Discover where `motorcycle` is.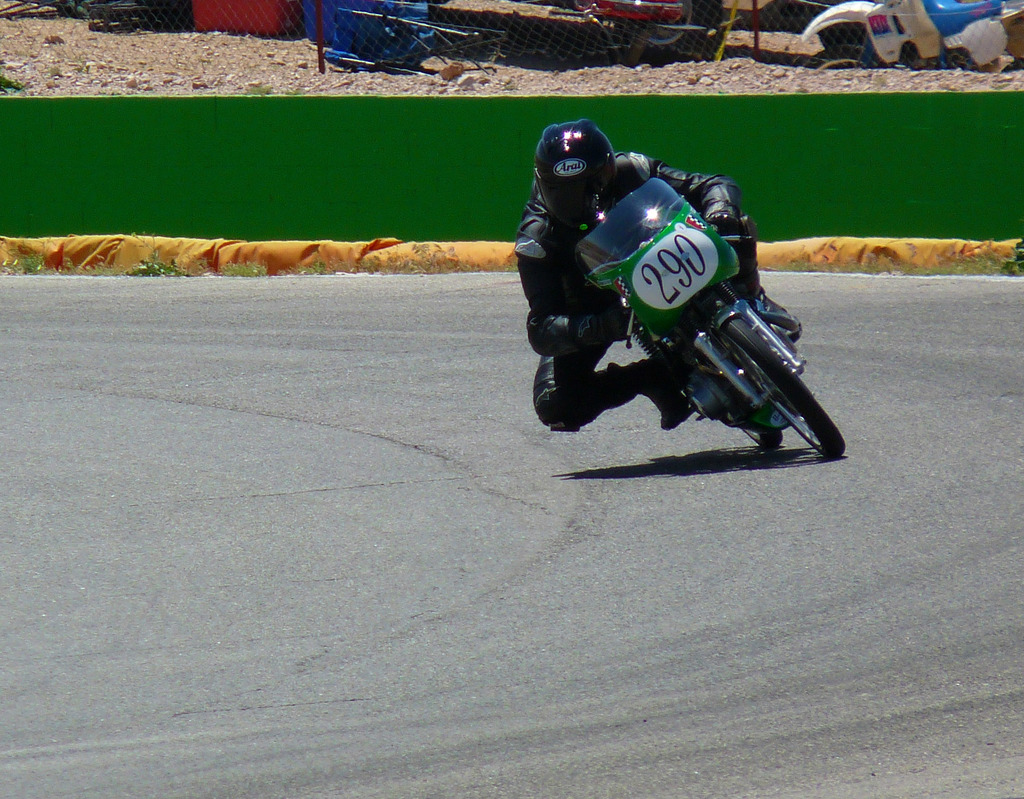
Discovered at [left=574, top=175, right=842, bottom=461].
